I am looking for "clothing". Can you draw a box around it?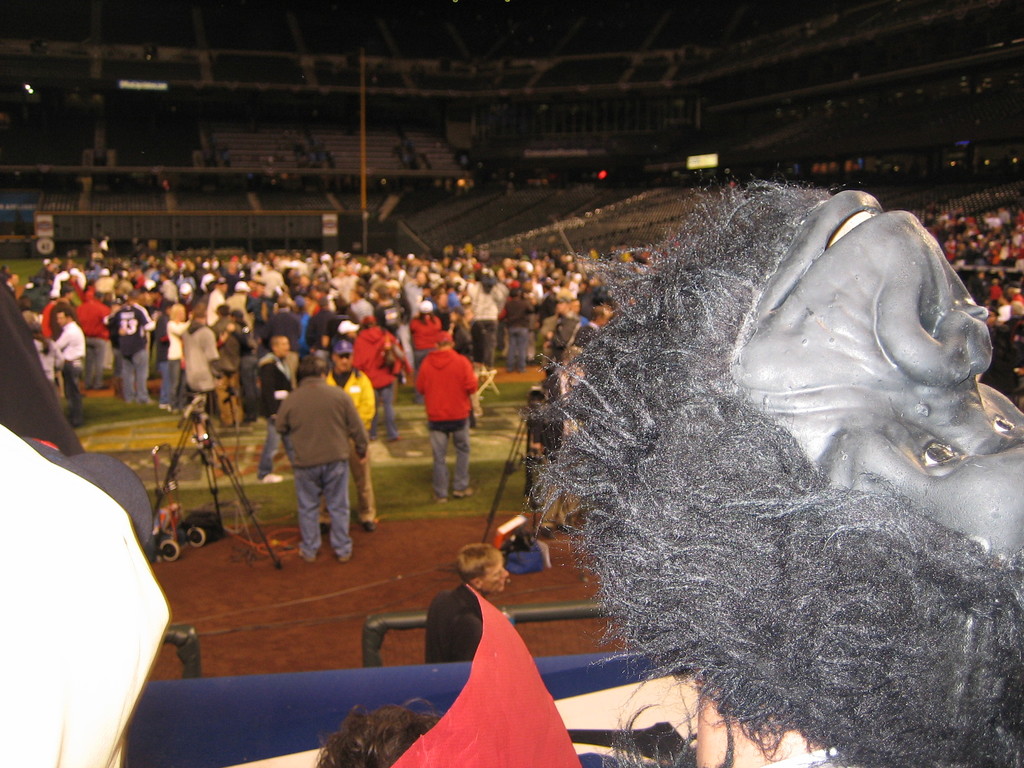
Sure, the bounding box is box(54, 319, 84, 419).
